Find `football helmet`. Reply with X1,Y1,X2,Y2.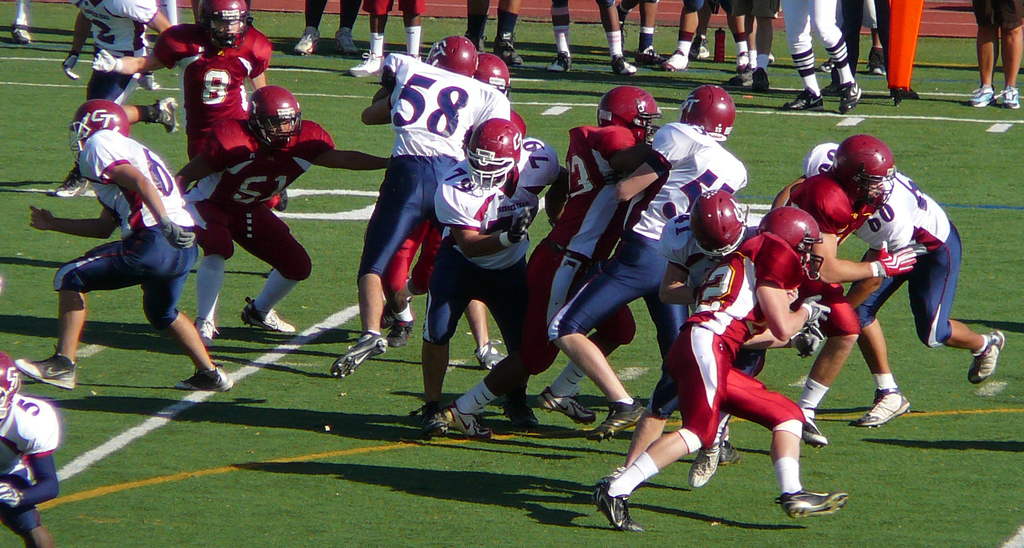
462,117,521,188.
